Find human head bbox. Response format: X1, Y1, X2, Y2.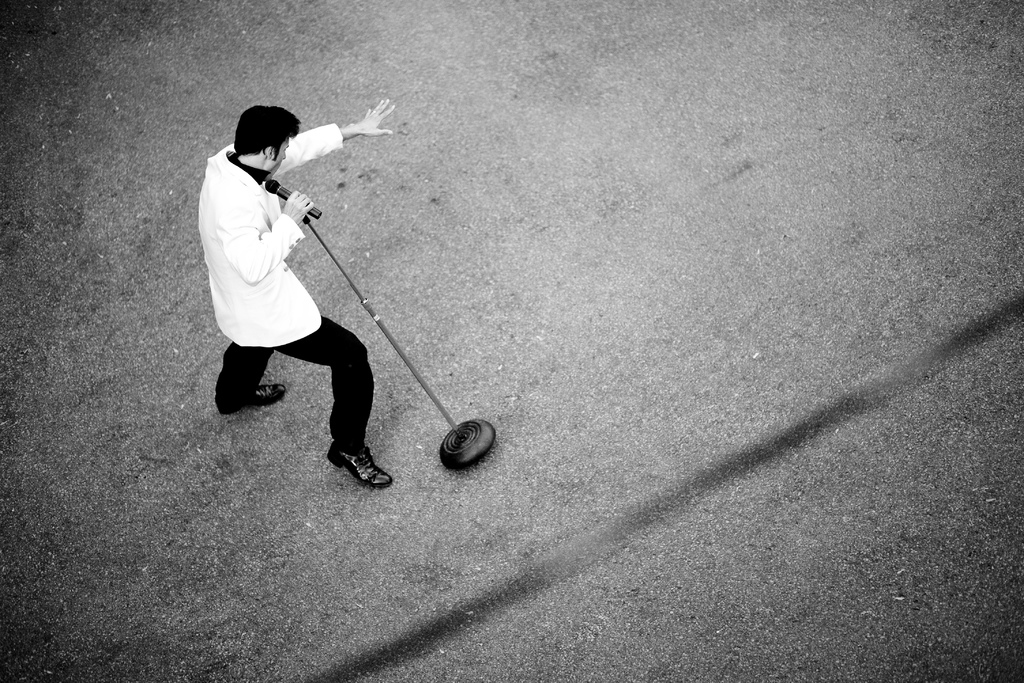
223, 99, 298, 169.
